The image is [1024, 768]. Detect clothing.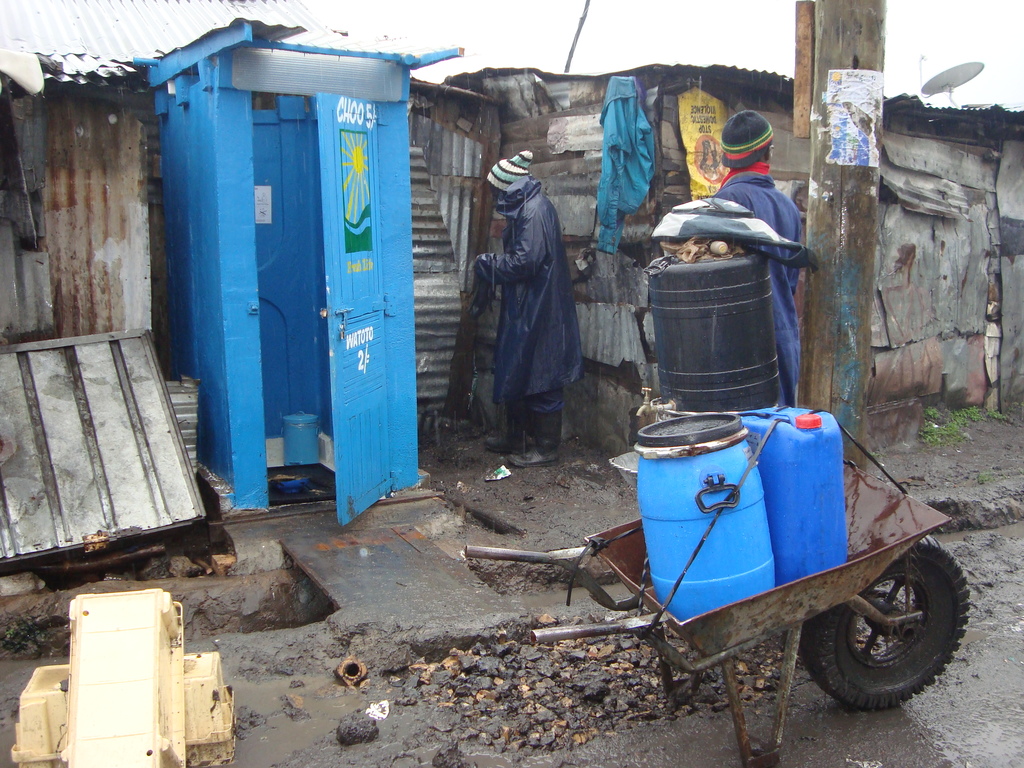
Detection: crop(707, 173, 806, 403).
